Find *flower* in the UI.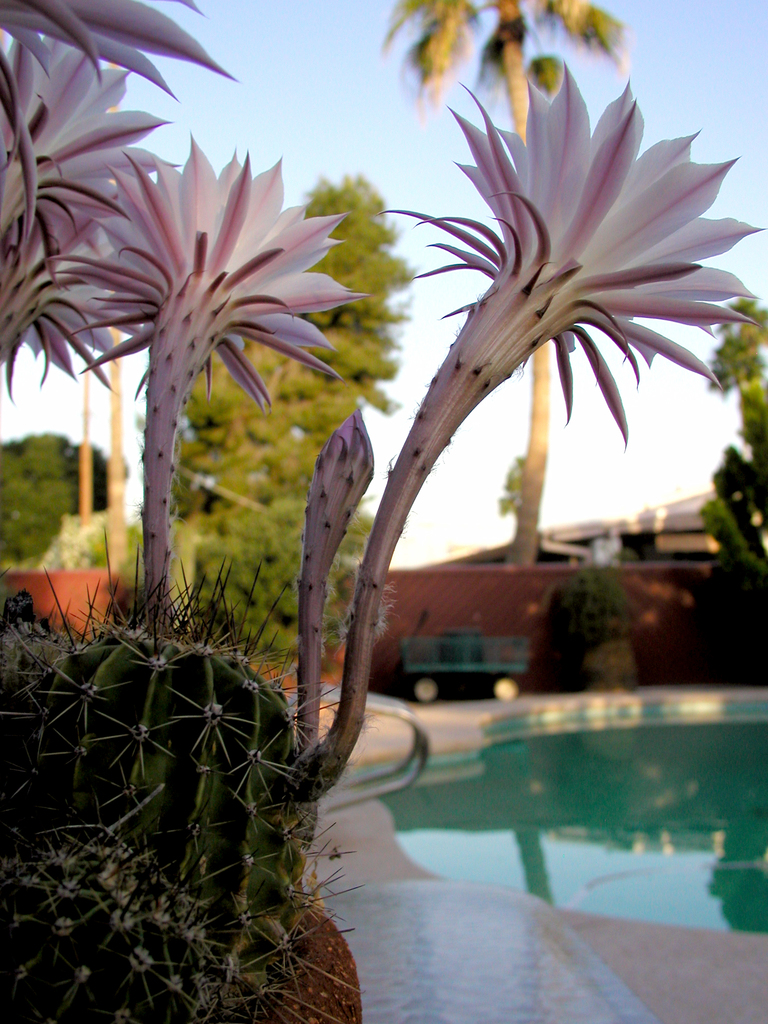
UI element at BBox(15, 65, 369, 611).
